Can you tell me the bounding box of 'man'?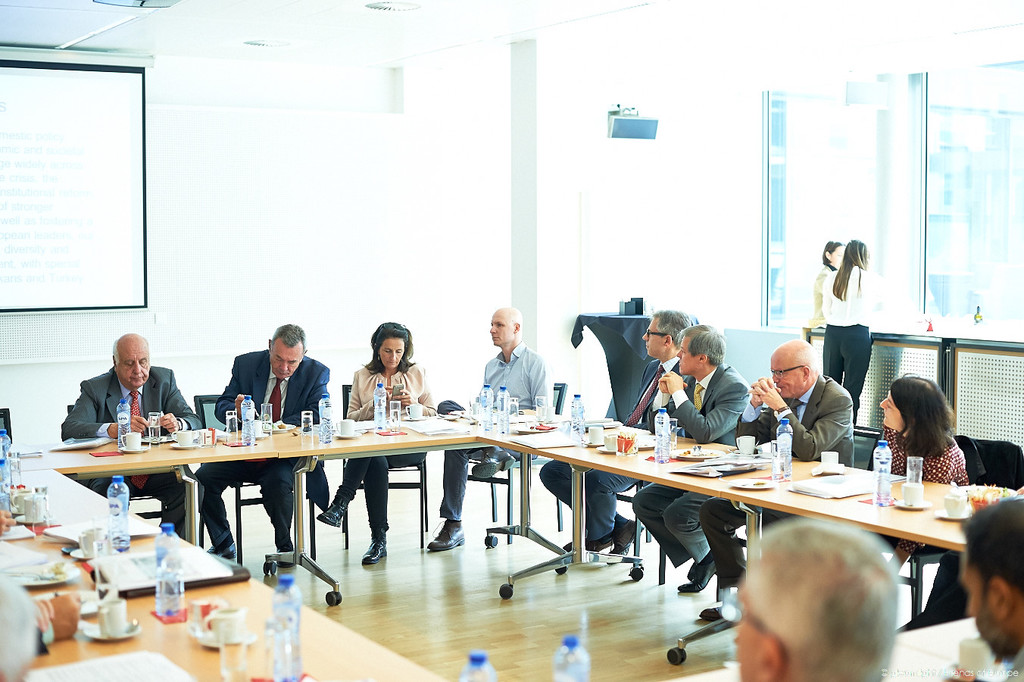
box(429, 305, 549, 552).
